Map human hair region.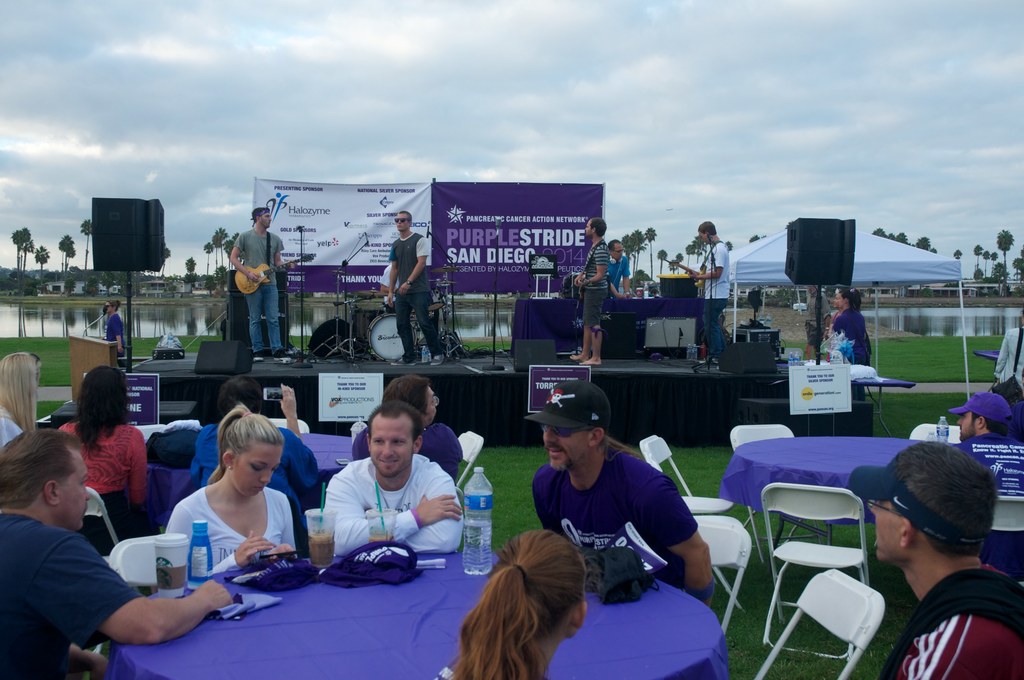
Mapped to BBox(607, 237, 622, 254).
